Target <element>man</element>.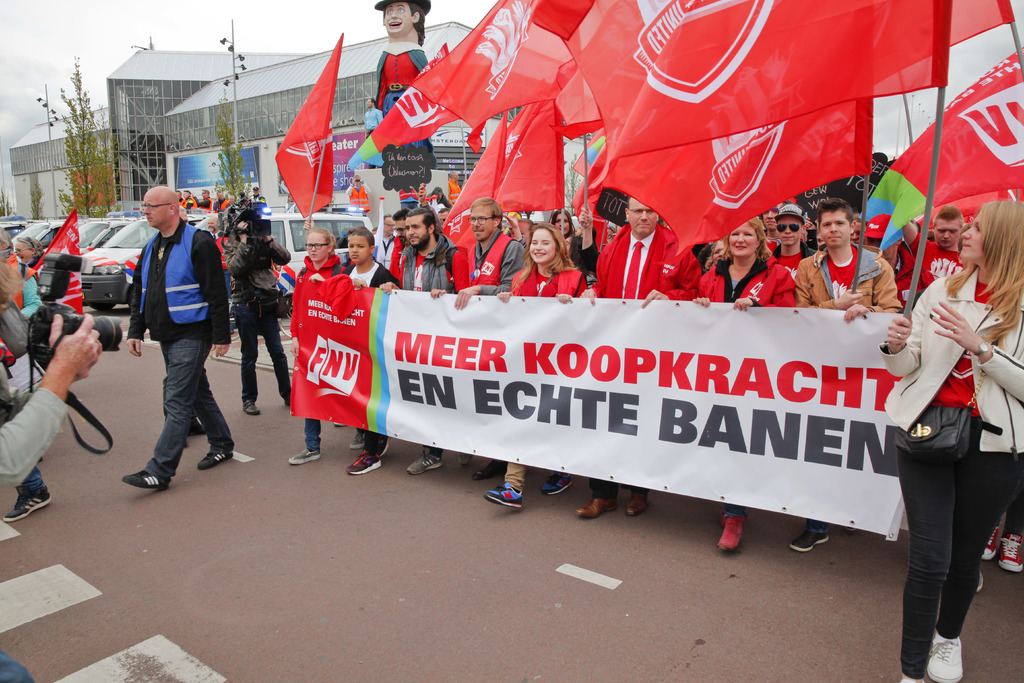
Target region: [0, 257, 101, 682].
